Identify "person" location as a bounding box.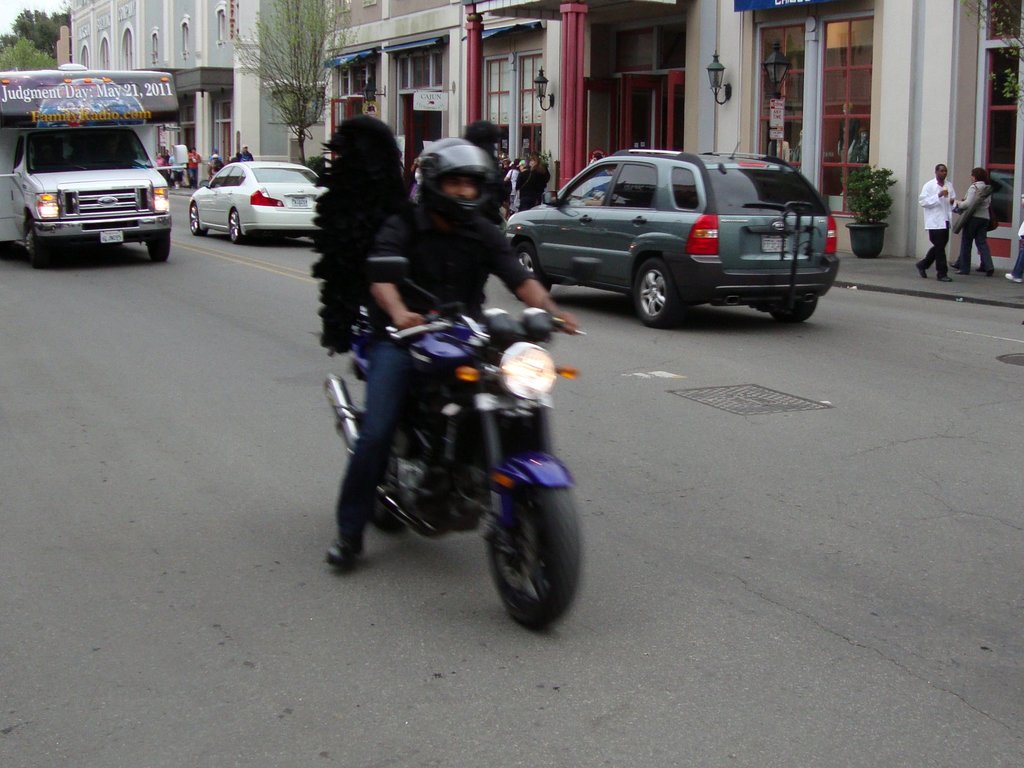
[left=918, top=164, right=957, bottom=284].
